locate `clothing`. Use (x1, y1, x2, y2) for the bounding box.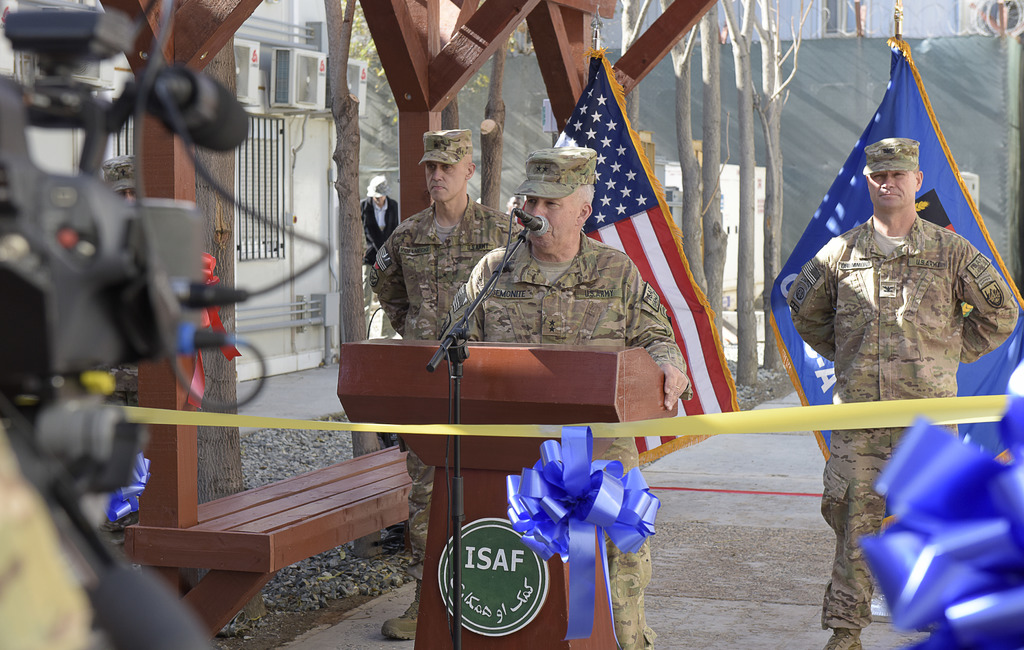
(428, 222, 706, 649).
